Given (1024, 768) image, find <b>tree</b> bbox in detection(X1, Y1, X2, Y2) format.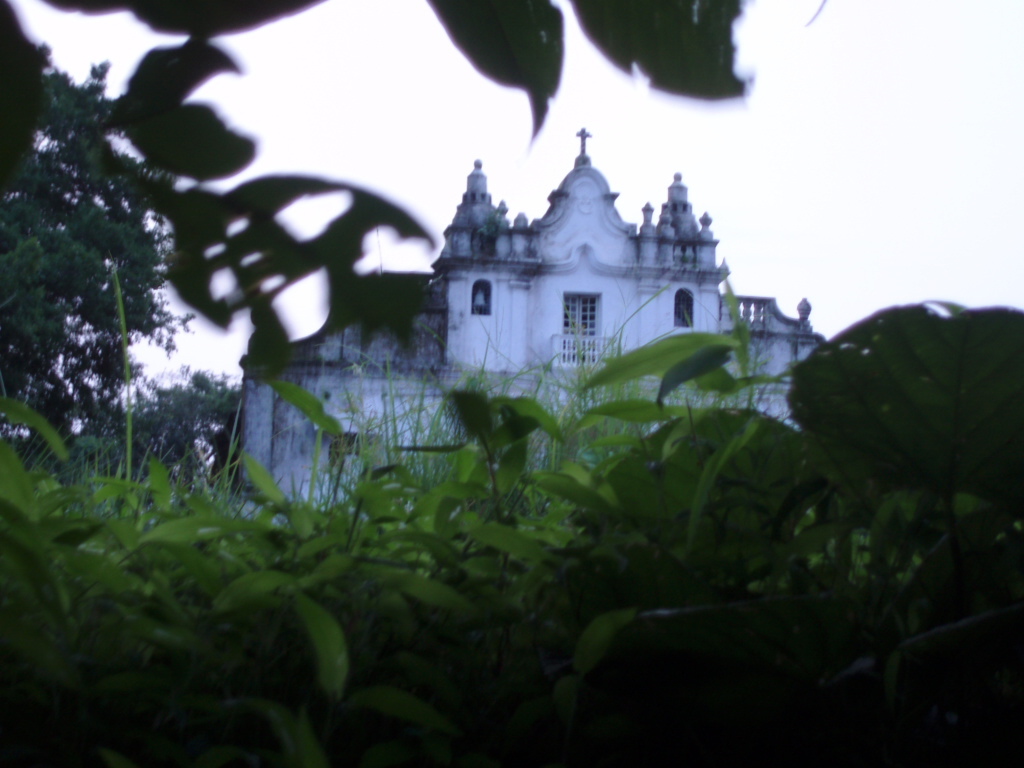
detection(9, 44, 215, 520).
